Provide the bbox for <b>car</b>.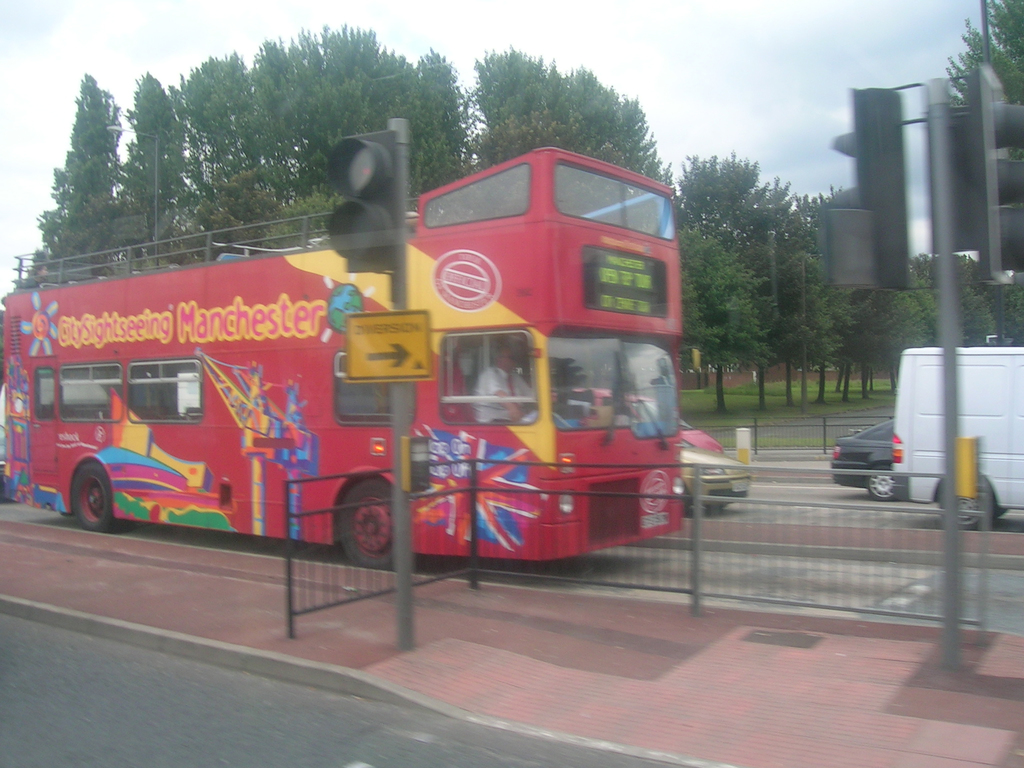
bbox=[678, 437, 753, 509].
